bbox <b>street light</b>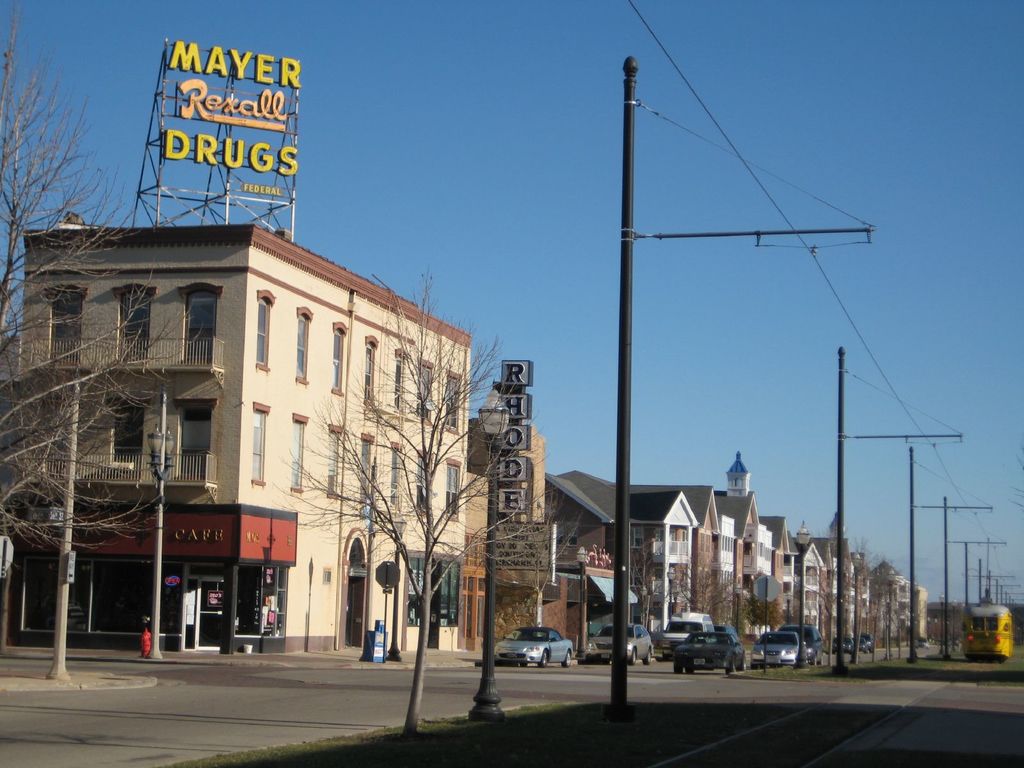
bbox(952, 597, 960, 657)
